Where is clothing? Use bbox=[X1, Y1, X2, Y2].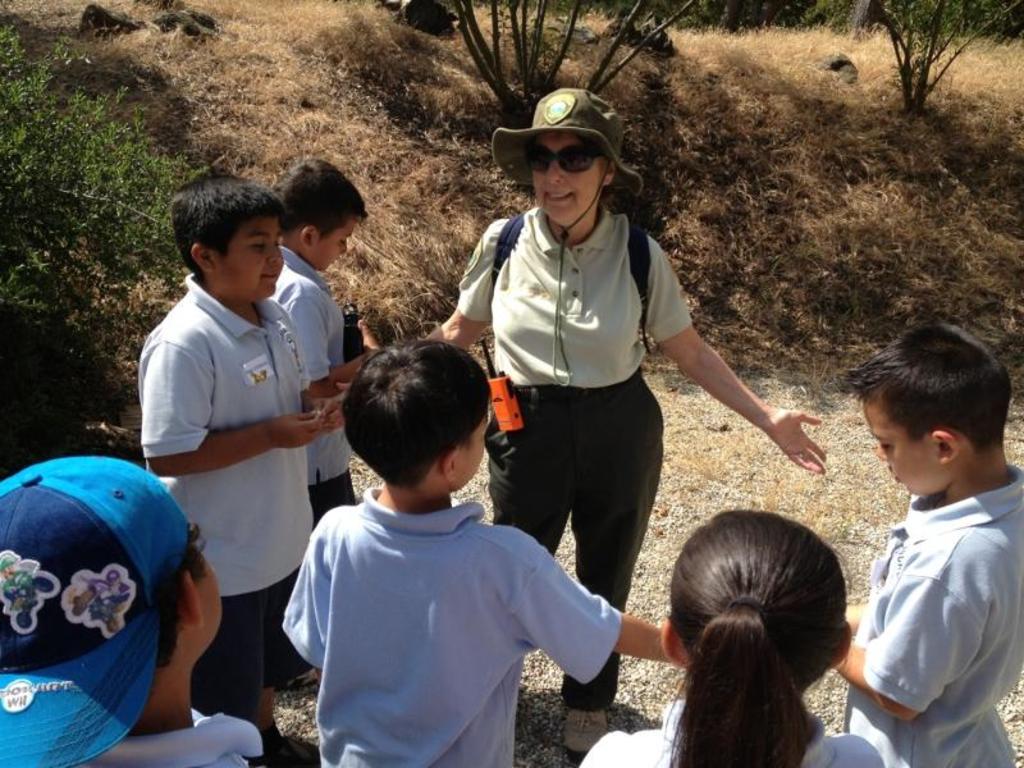
bbox=[581, 691, 1023, 767].
